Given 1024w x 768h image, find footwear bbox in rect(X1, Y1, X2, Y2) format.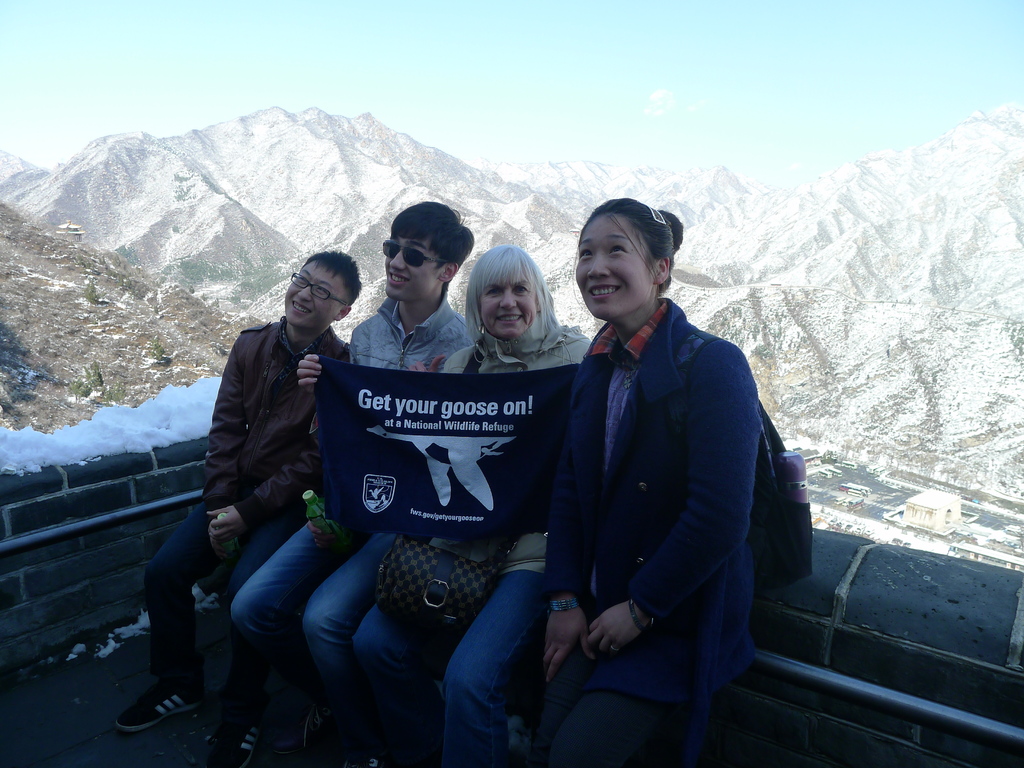
rect(118, 682, 202, 730).
